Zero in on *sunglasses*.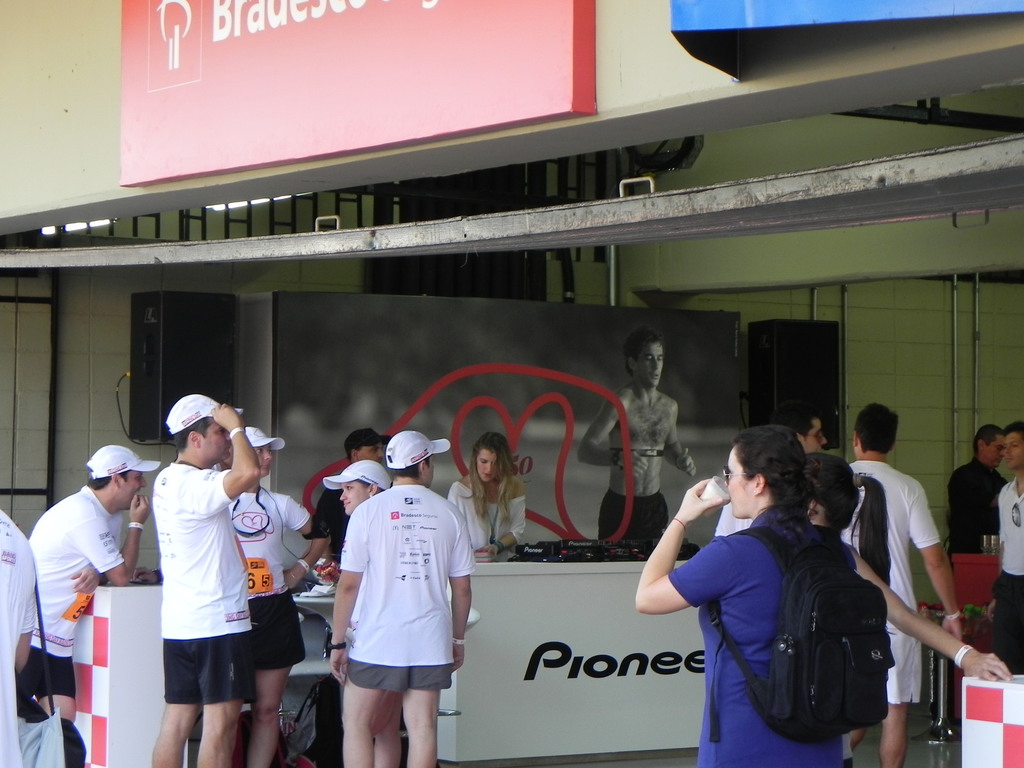
Zeroed in: detection(722, 465, 747, 486).
